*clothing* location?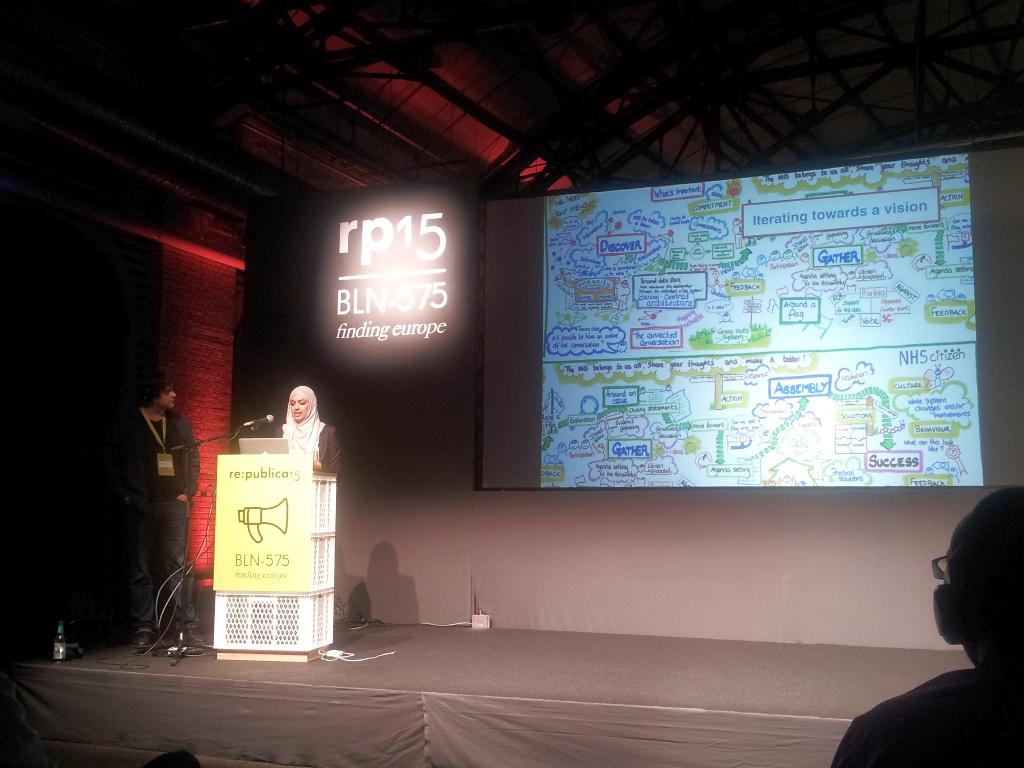
bbox(120, 412, 199, 630)
